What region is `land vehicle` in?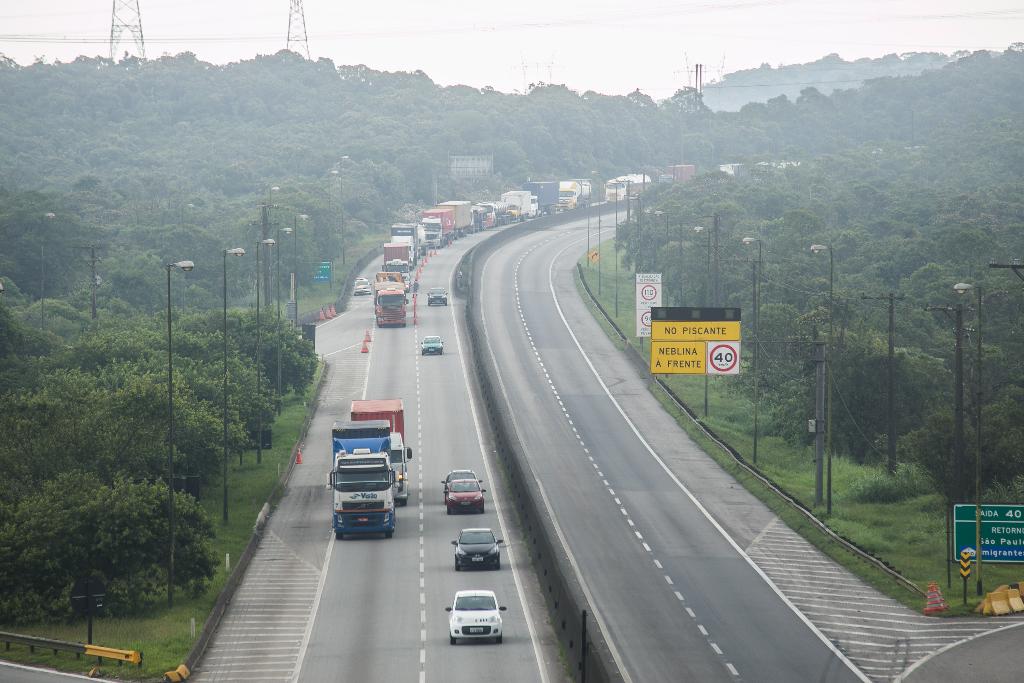
(x1=445, y1=590, x2=507, y2=646).
